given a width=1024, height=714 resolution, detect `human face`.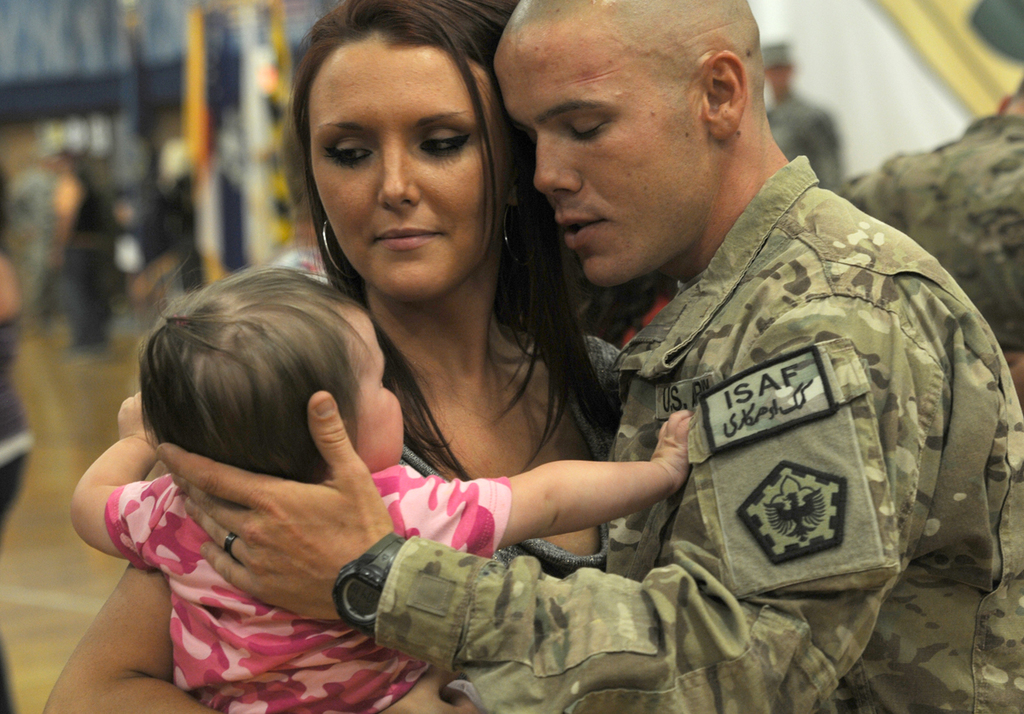
(left=347, top=314, right=402, bottom=473).
